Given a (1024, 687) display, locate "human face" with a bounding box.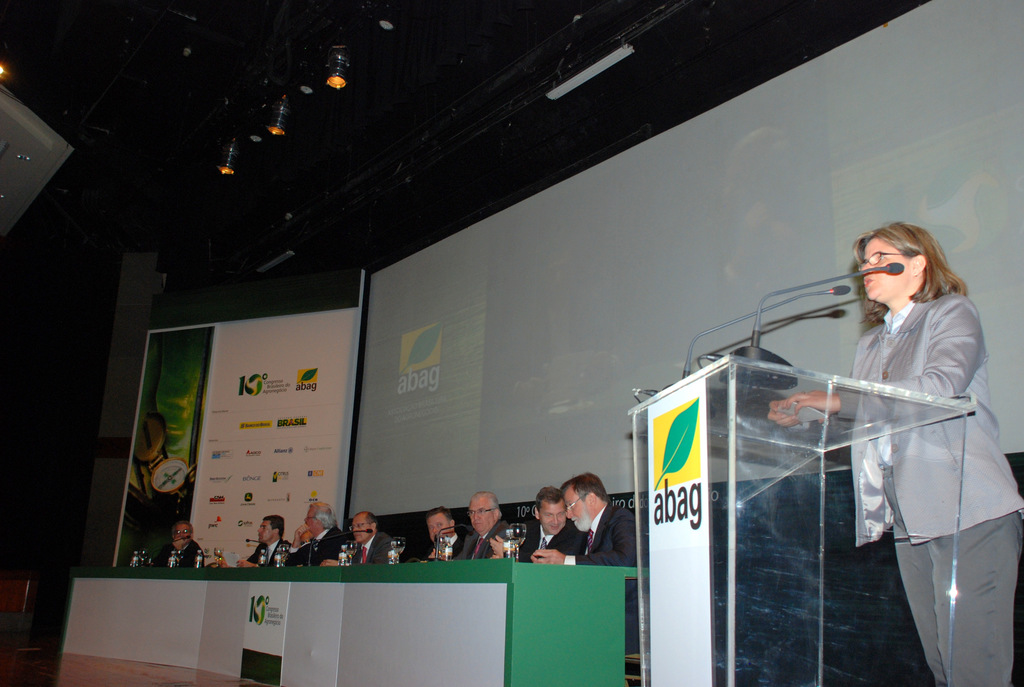
Located: 564:488:591:530.
